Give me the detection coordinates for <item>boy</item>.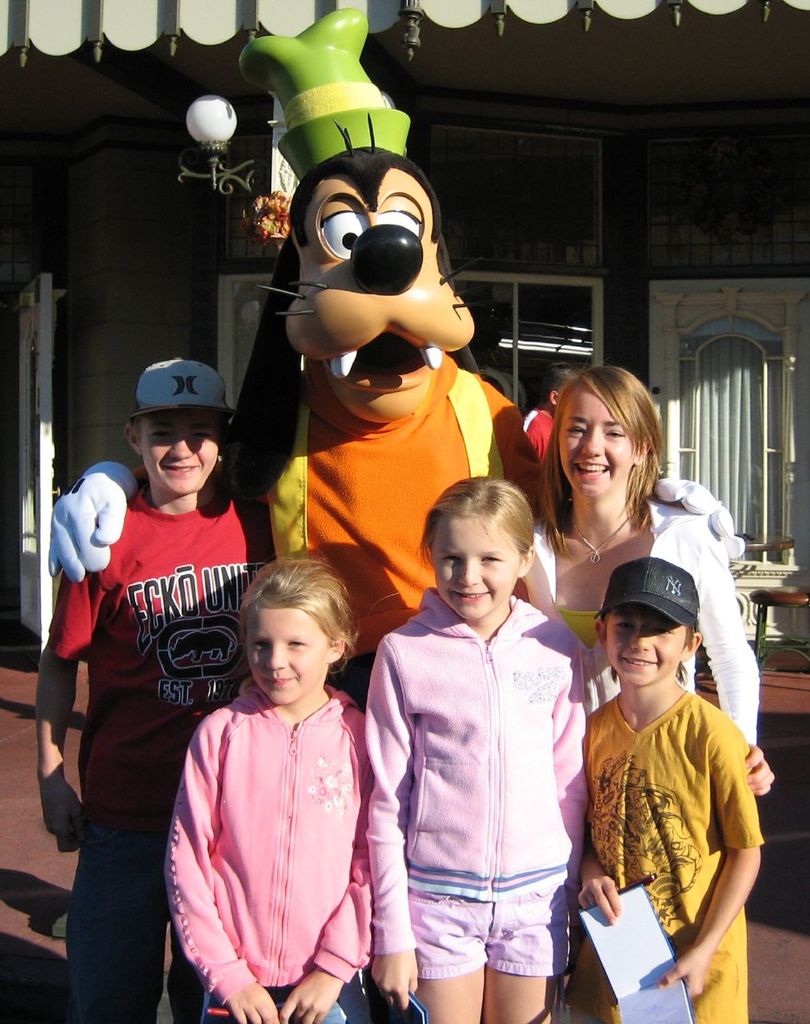
crop(559, 546, 776, 1019).
